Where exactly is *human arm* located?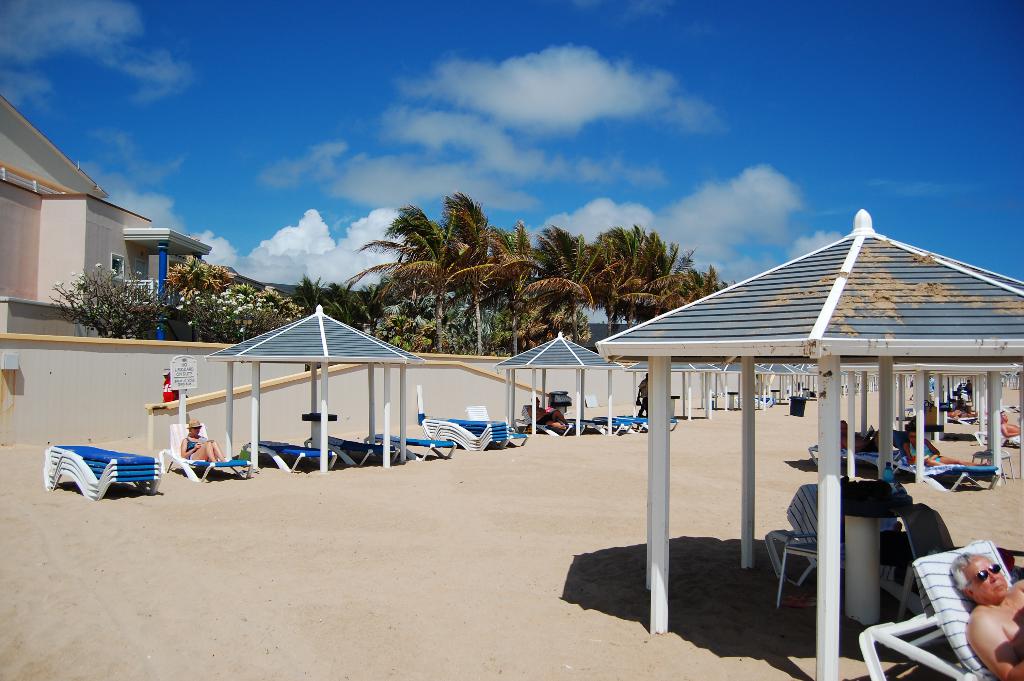
Its bounding box is [x1=970, y1=623, x2=1023, y2=680].
